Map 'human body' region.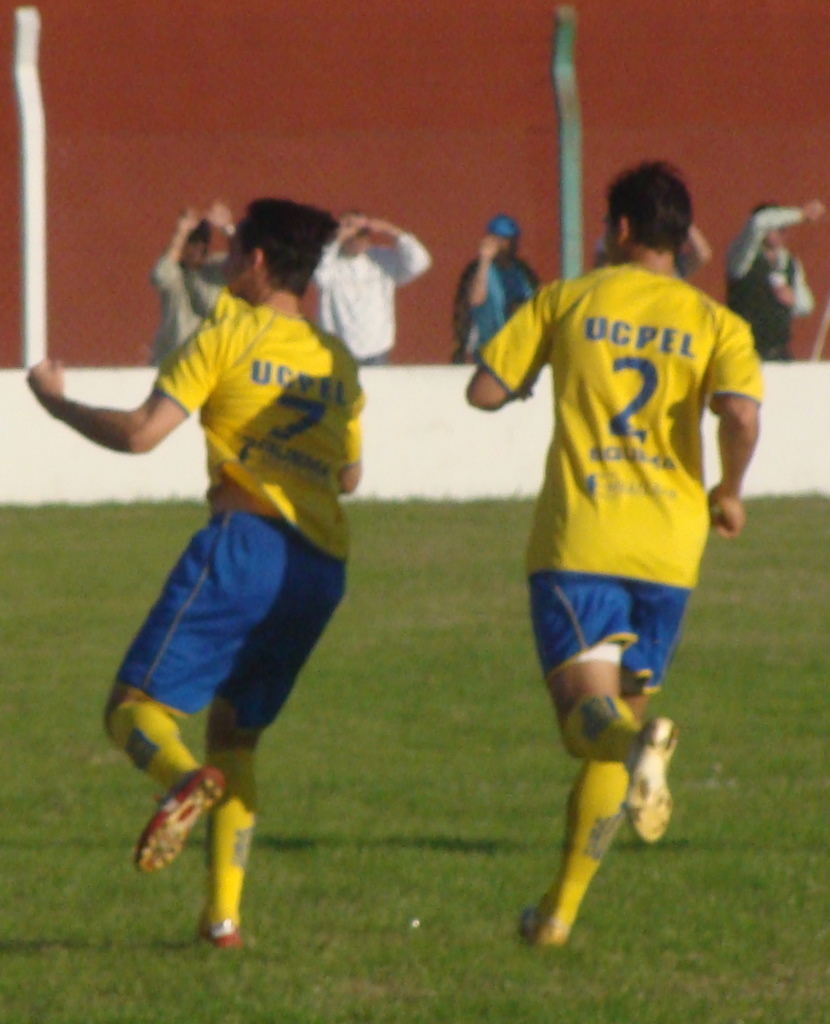
Mapped to box(723, 200, 824, 363).
